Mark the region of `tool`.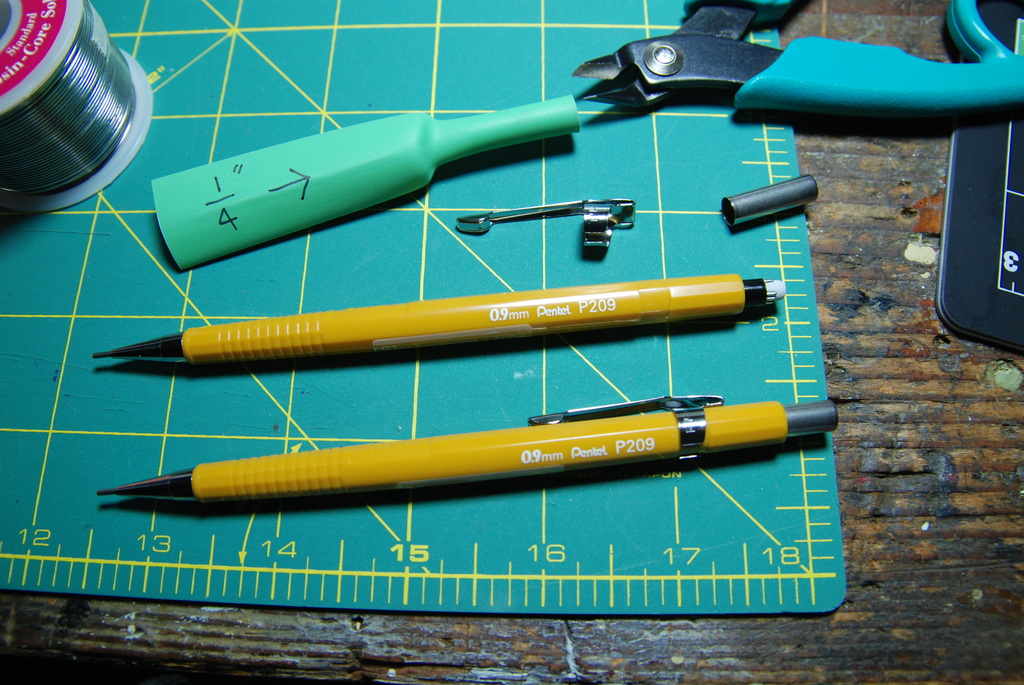
Region: <box>579,1,1023,113</box>.
